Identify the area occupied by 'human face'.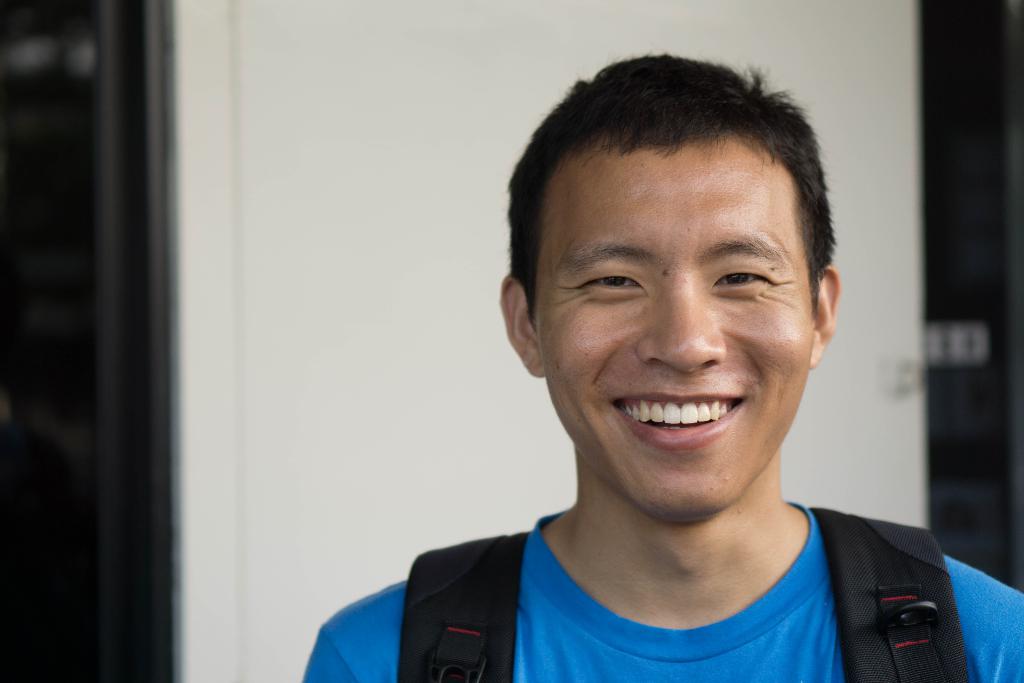
Area: BBox(536, 140, 813, 523).
